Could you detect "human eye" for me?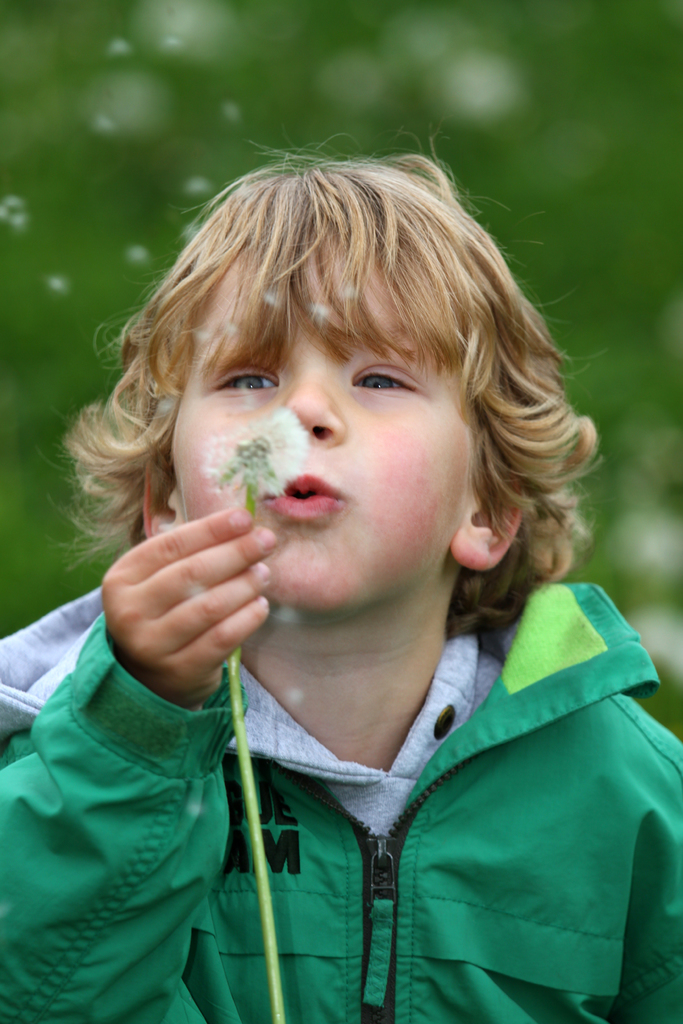
Detection result: (213,366,284,397).
